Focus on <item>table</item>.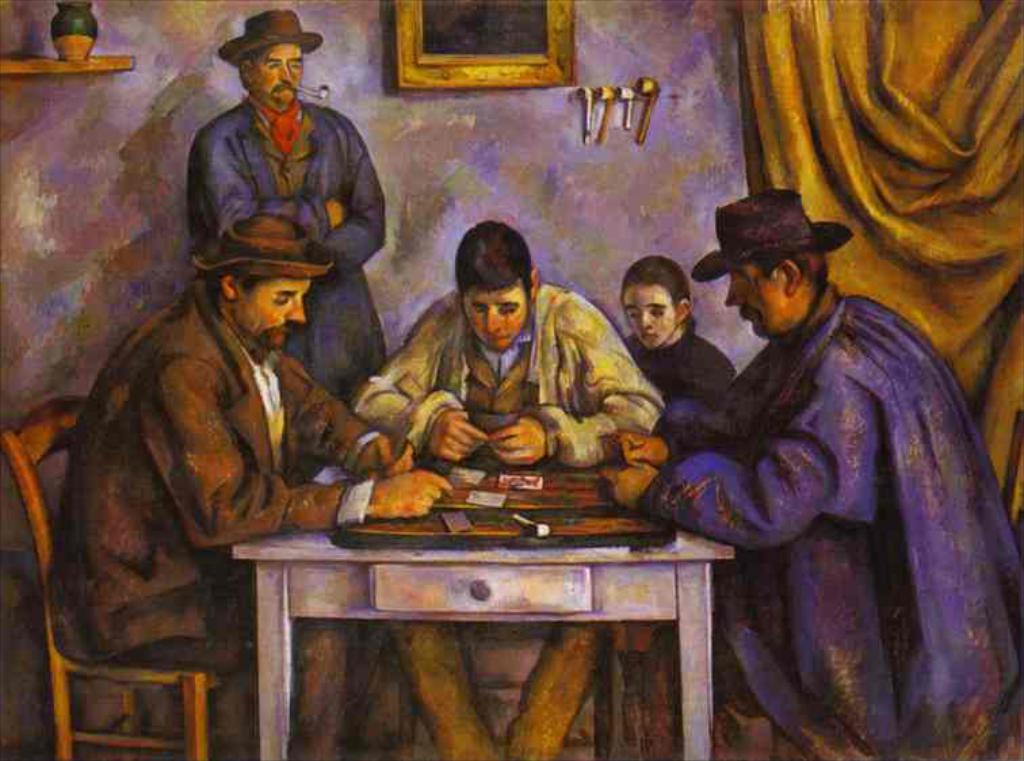
Focused at (237,463,737,760).
